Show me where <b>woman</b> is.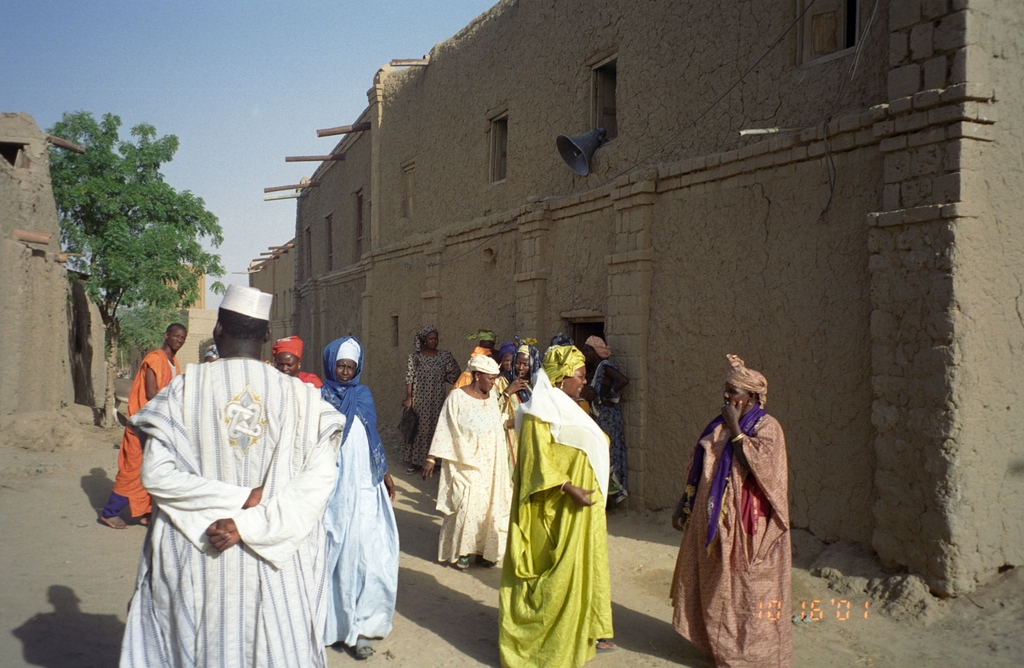
<b>woman</b> is at [x1=320, y1=331, x2=401, y2=665].
